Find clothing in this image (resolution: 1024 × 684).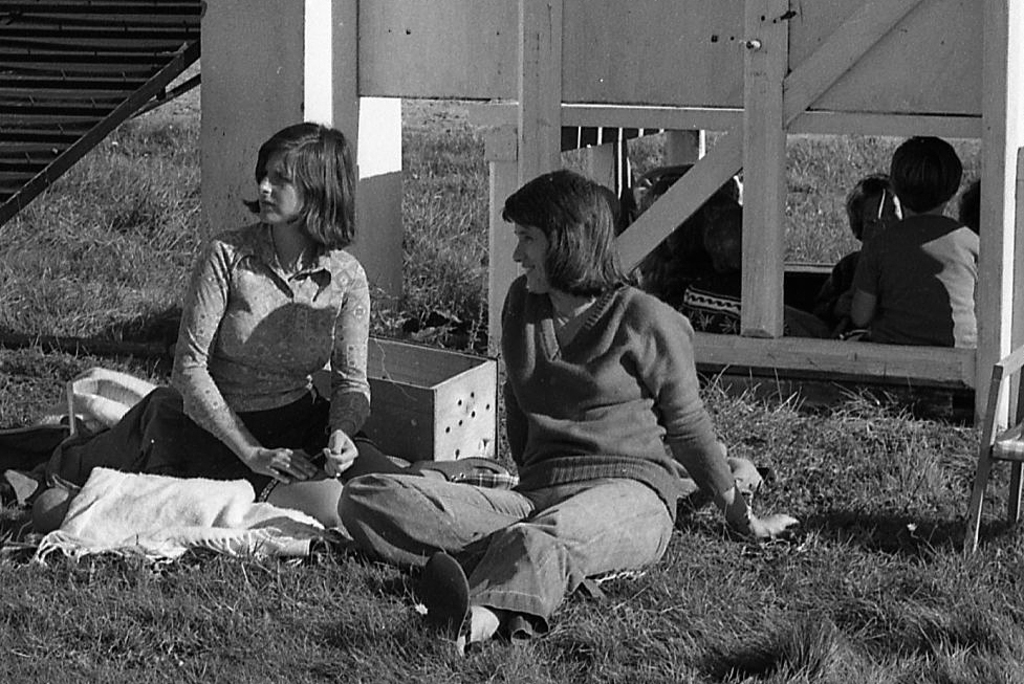
335:272:736:644.
